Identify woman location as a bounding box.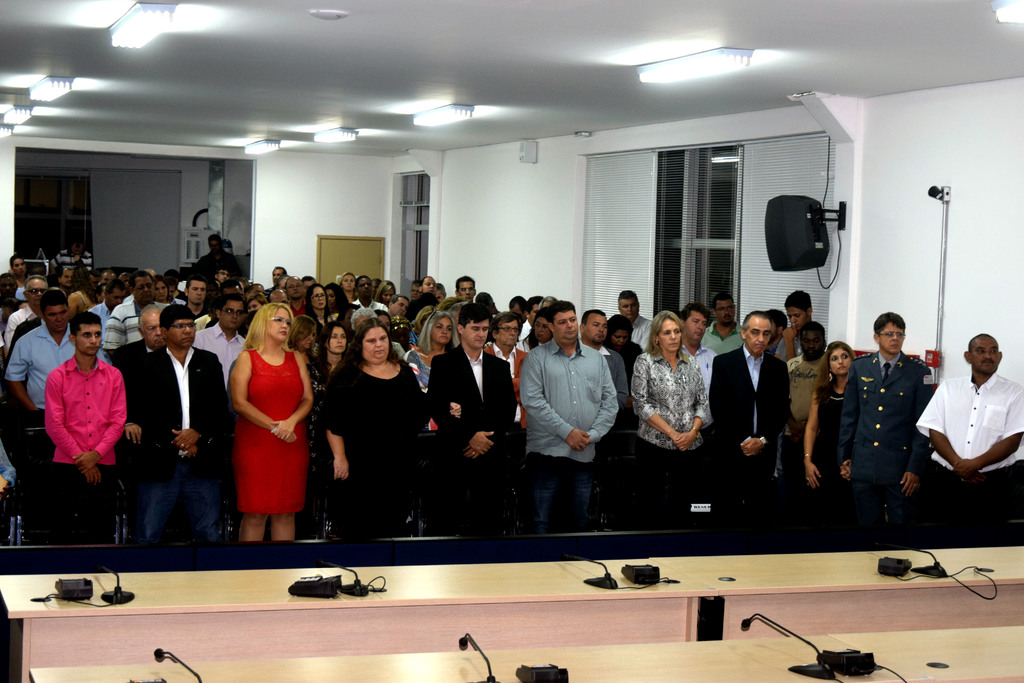
bbox=[803, 341, 855, 543].
